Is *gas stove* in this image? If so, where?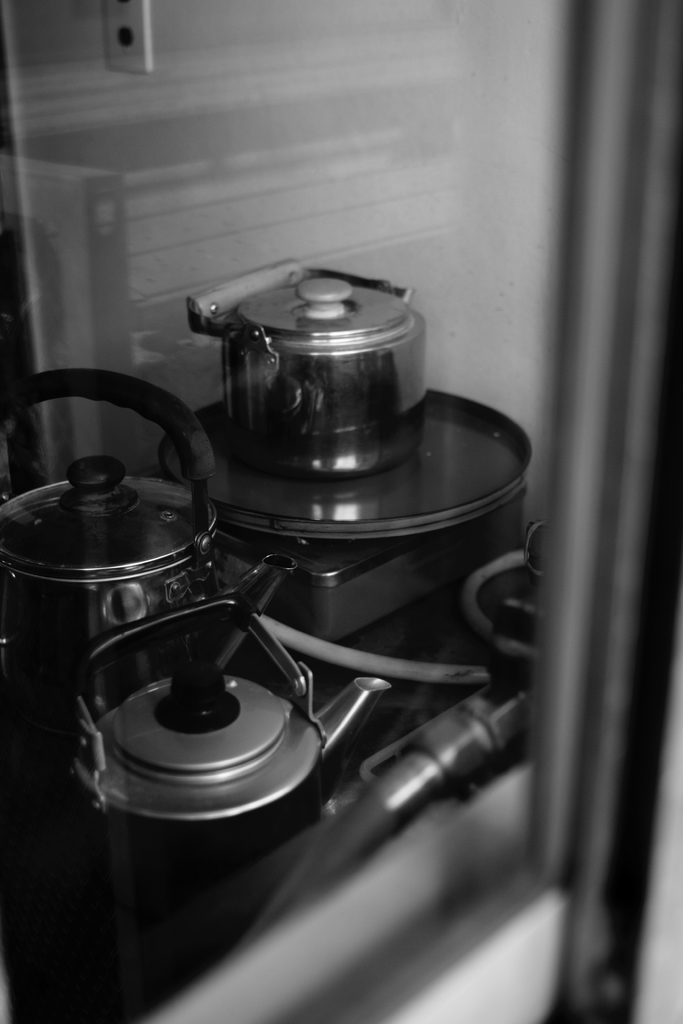
Yes, at box(0, 503, 545, 960).
